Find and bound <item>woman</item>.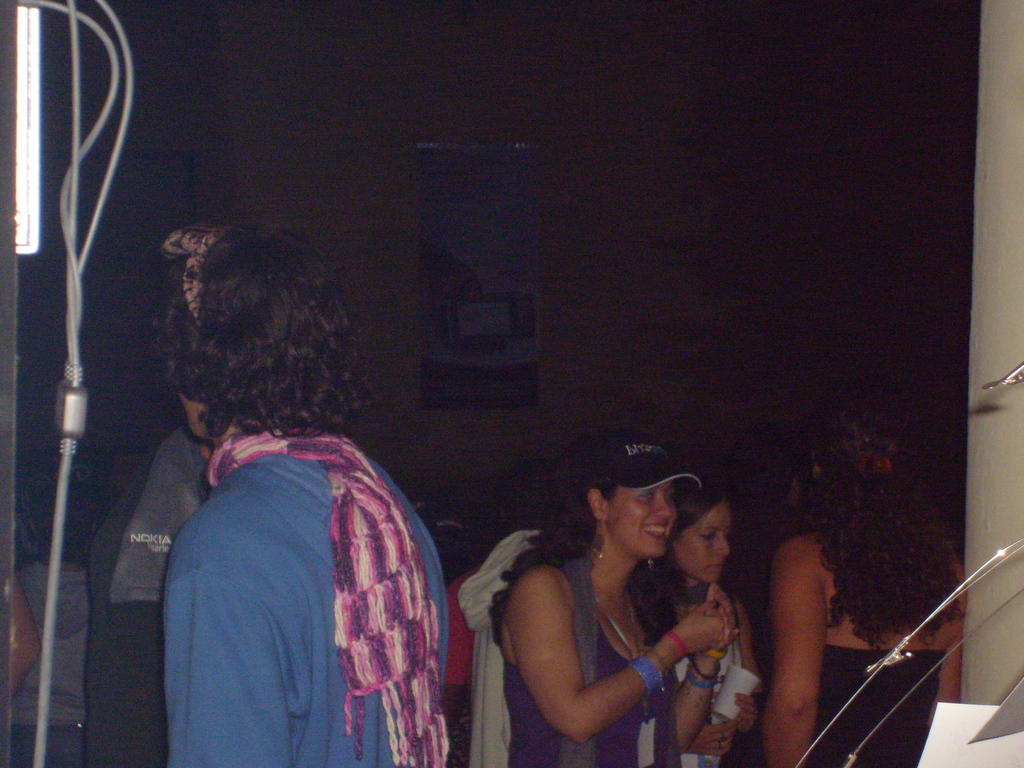
Bound: {"x1": 757, "y1": 399, "x2": 965, "y2": 767}.
